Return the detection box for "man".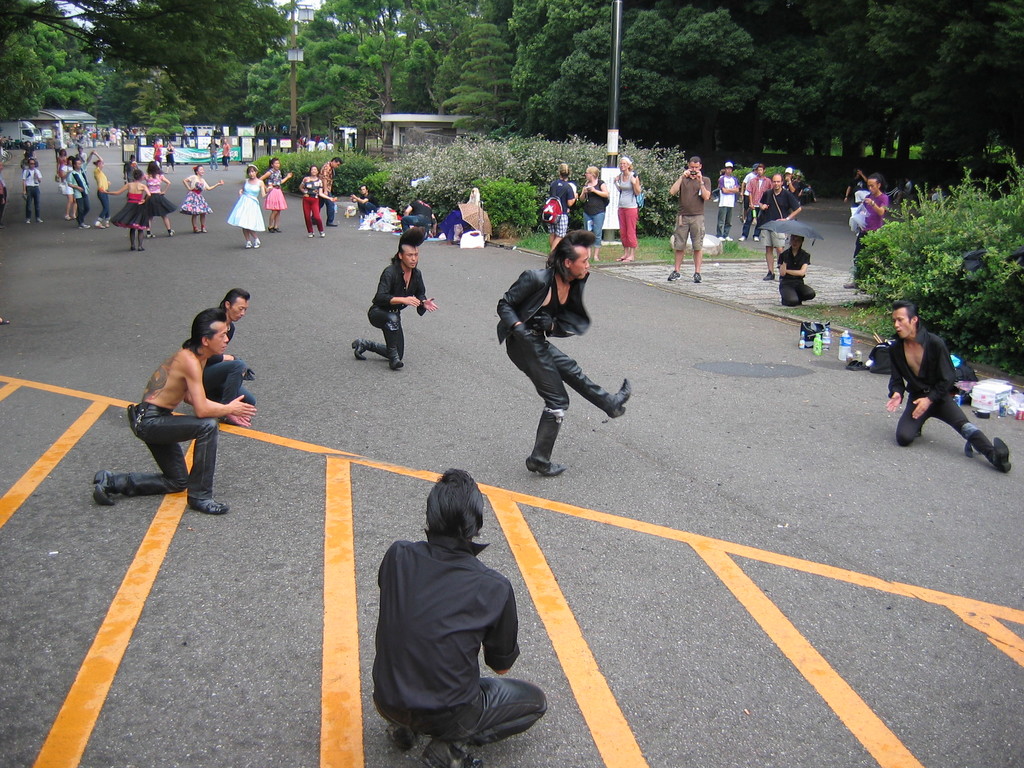
bbox=(845, 175, 895, 291).
